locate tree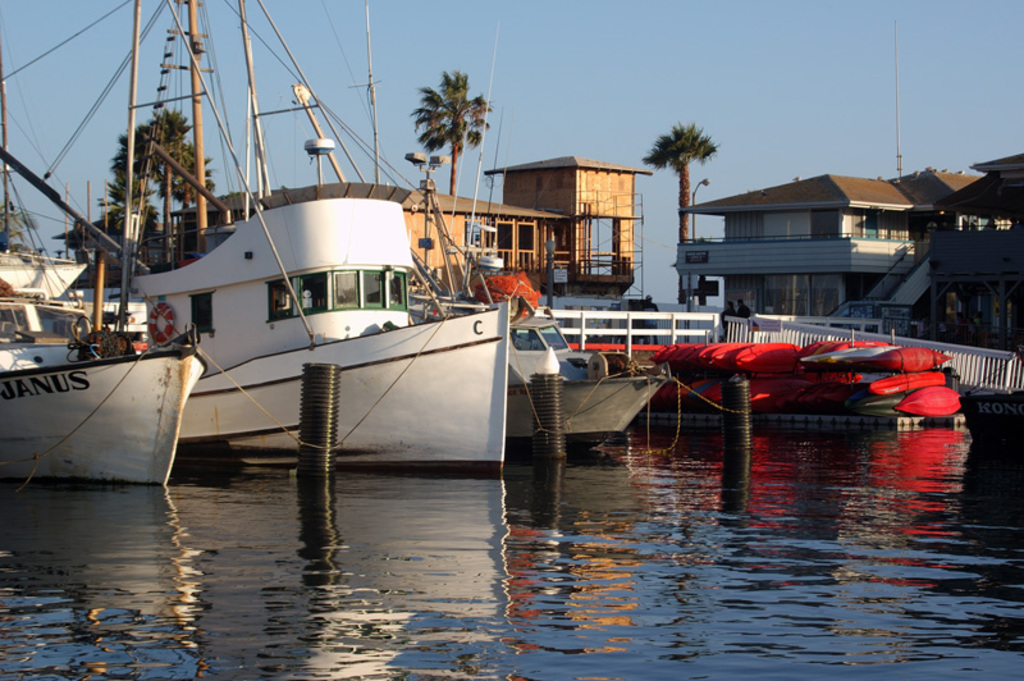
detection(641, 122, 721, 242)
